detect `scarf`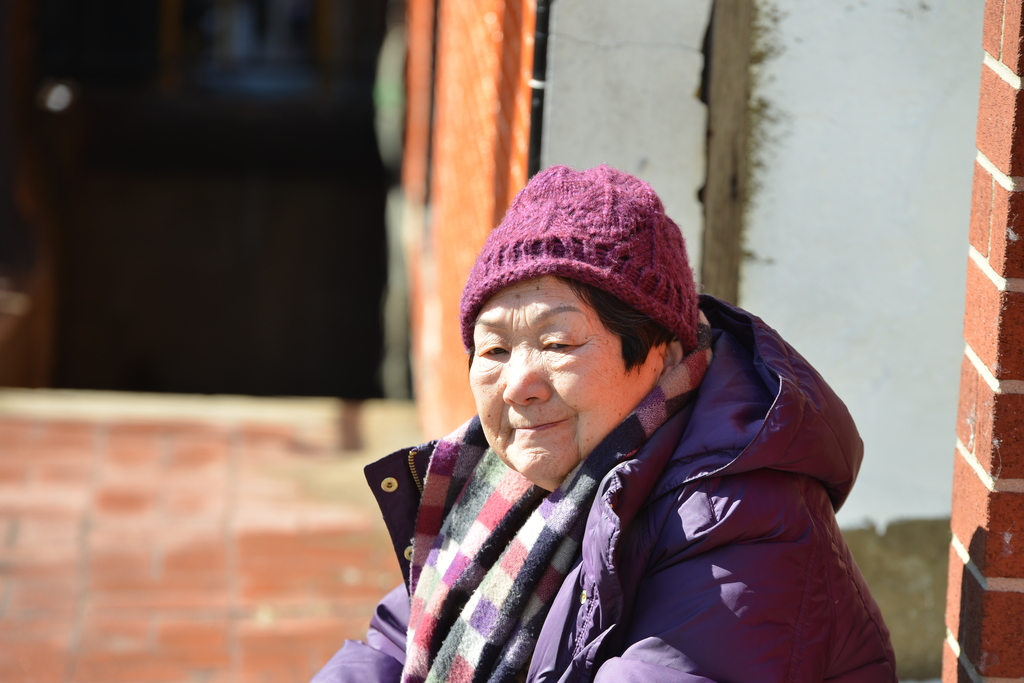
395:305:725:682
